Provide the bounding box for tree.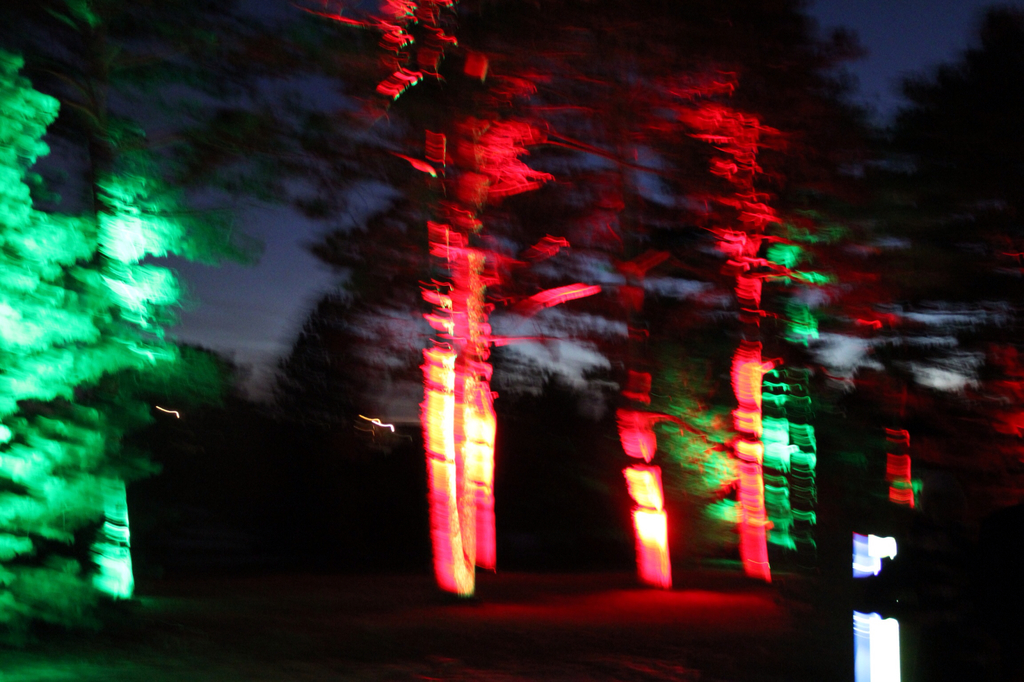
region(513, 127, 684, 583).
